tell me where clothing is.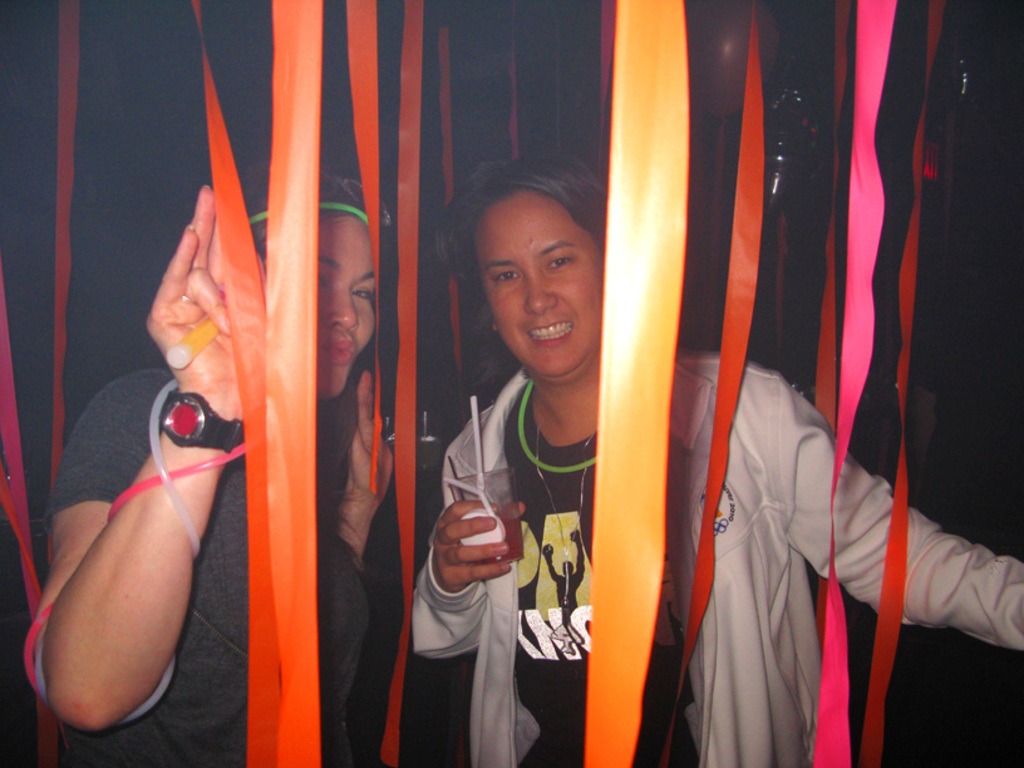
clothing is at left=518, top=374, right=701, bottom=767.
